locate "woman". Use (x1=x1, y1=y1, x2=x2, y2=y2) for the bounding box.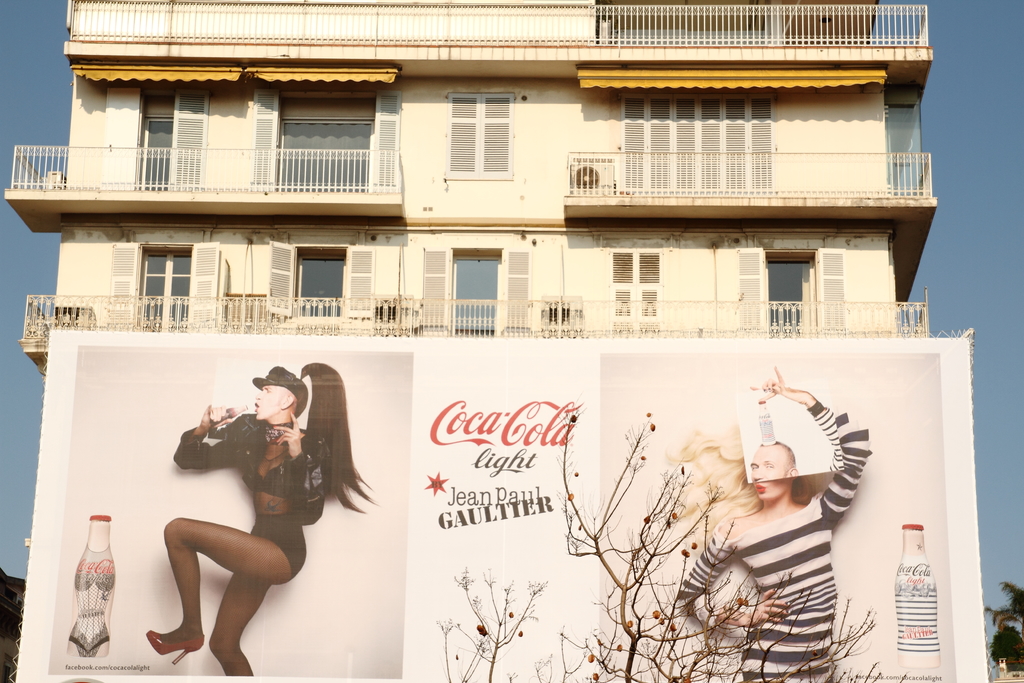
(x1=143, y1=302, x2=379, y2=666).
